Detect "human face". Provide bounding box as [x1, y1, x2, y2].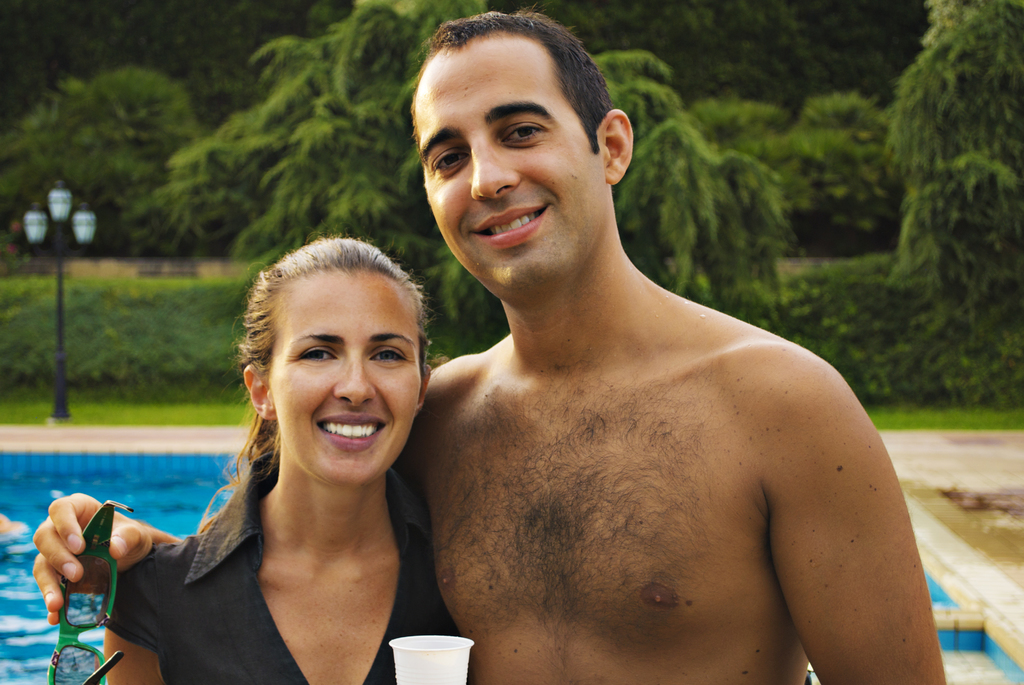
[414, 38, 607, 300].
